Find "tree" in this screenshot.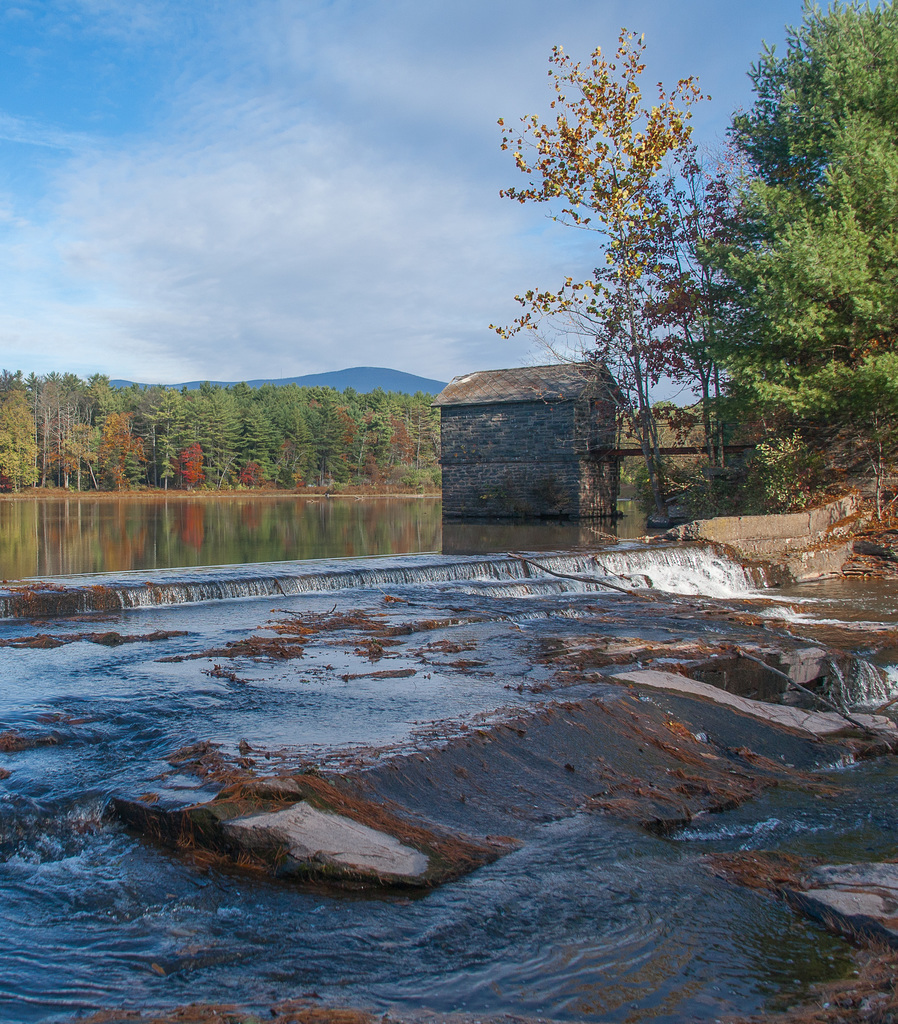
The bounding box for "tree" is (left=476, top=22, right=753, bottom=518).
